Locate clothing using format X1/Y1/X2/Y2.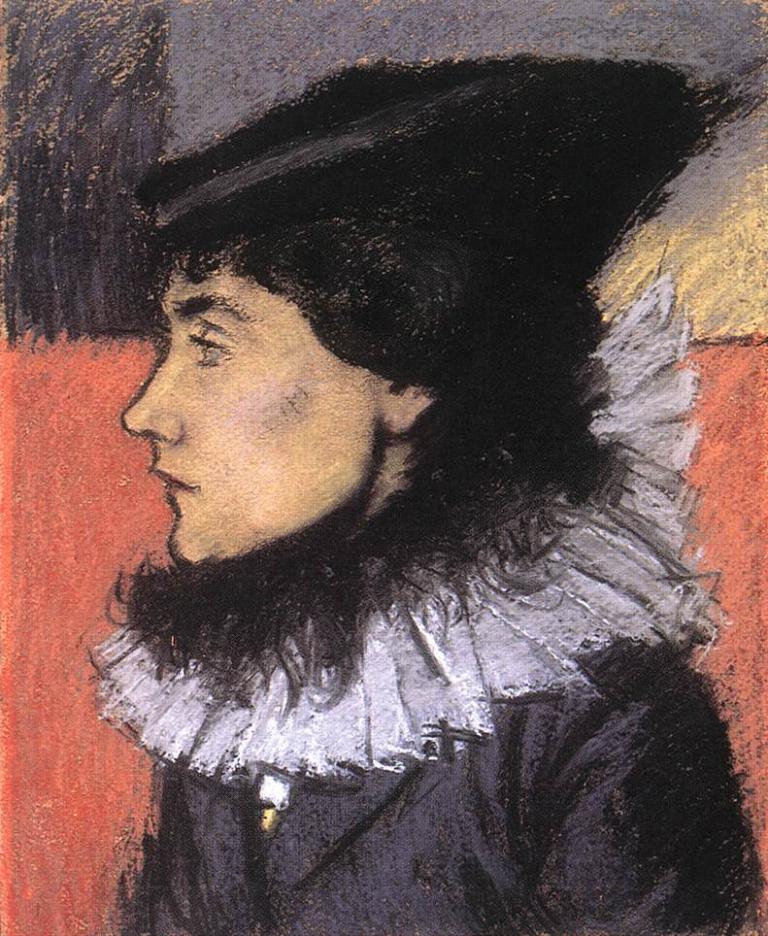
88/287/746/935.
